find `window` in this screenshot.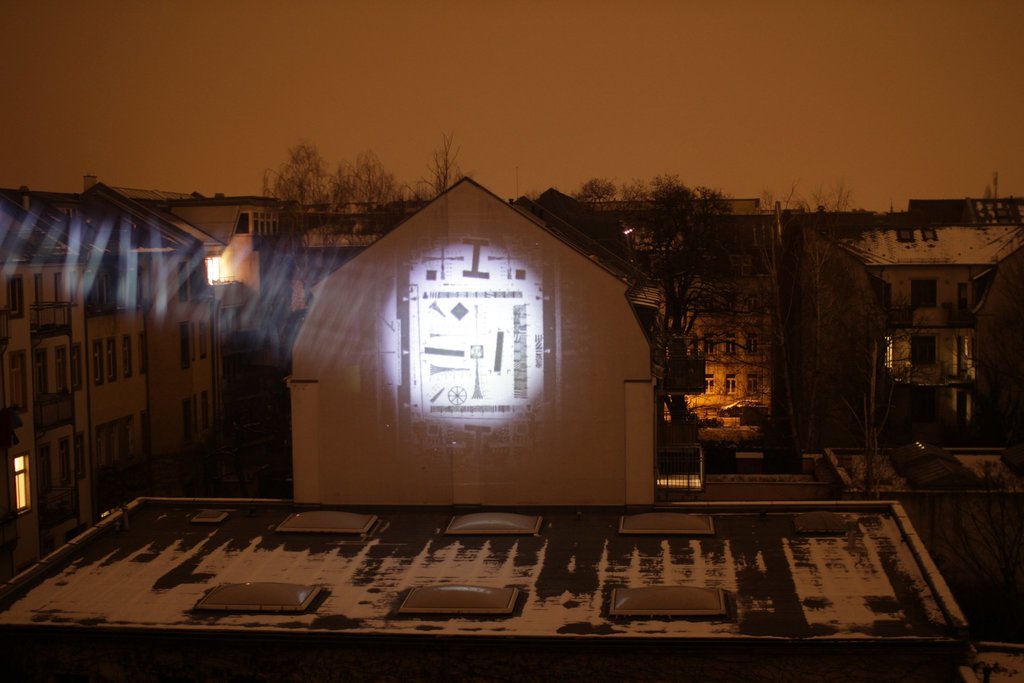
The bounding box for `window` is (left=957, top=335, right=972, bottom=375).
